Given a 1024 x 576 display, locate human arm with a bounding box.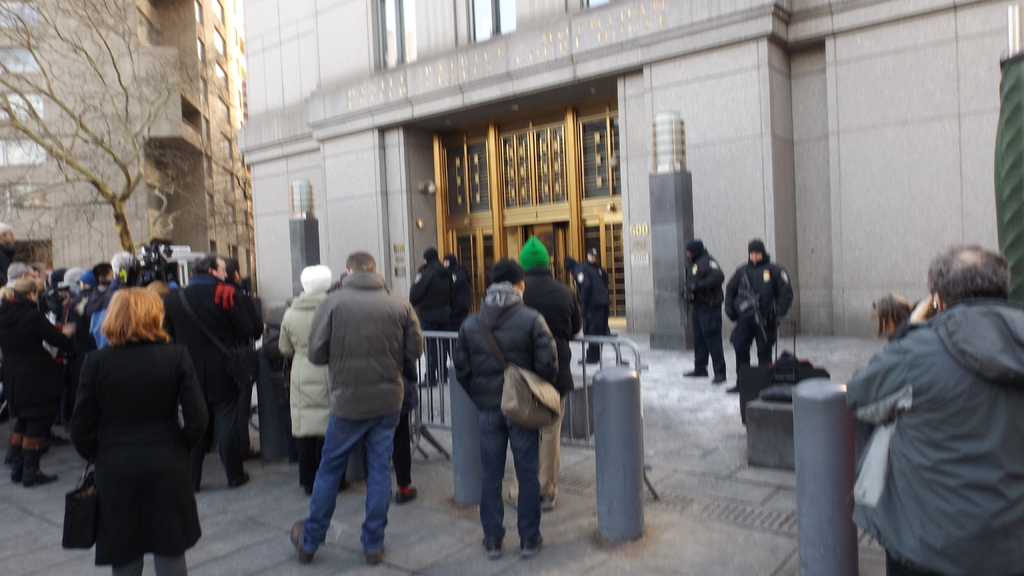
Located: pyautogui.locateOnScreen(38, 312, 78, 349).
